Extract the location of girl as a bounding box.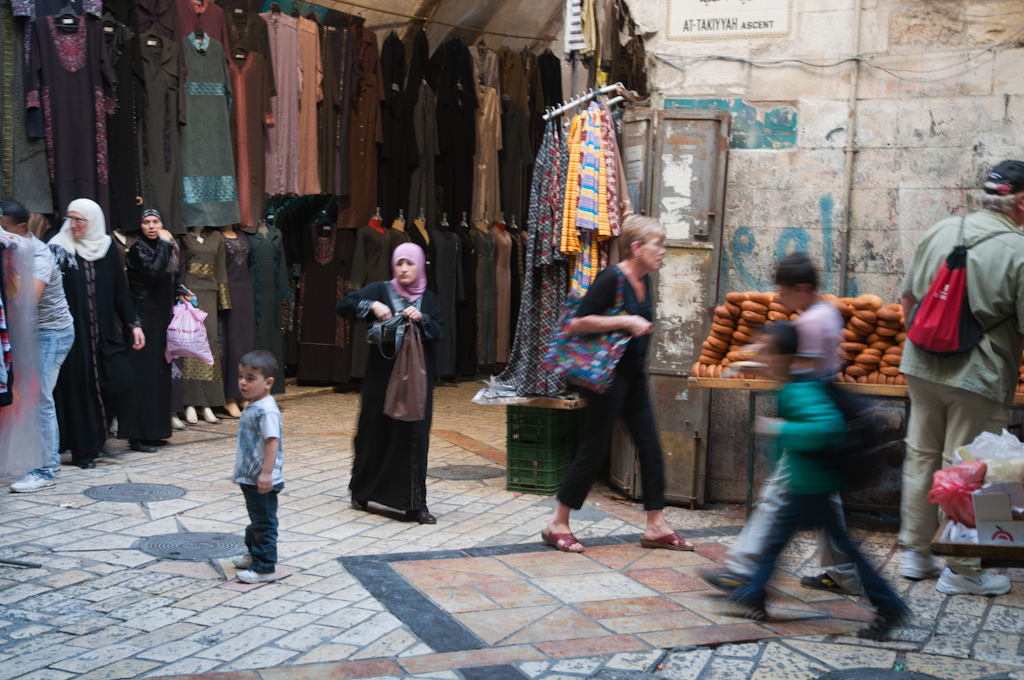
[551, 210, 664, 545].
